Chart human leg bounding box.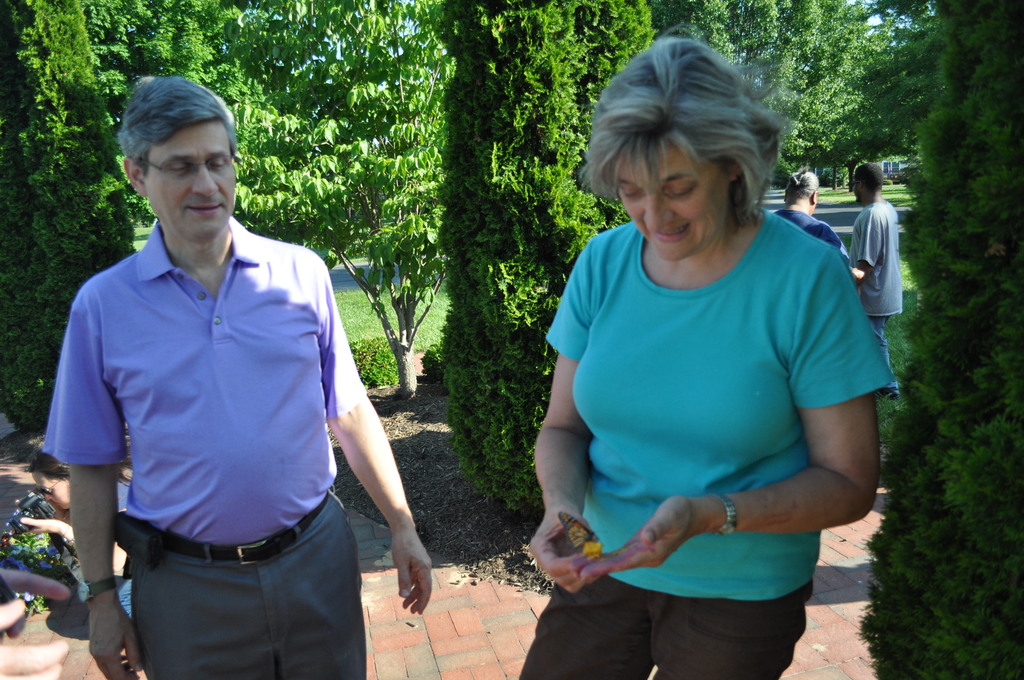
Charted: <region>129, 559, 282, 679</region>.
